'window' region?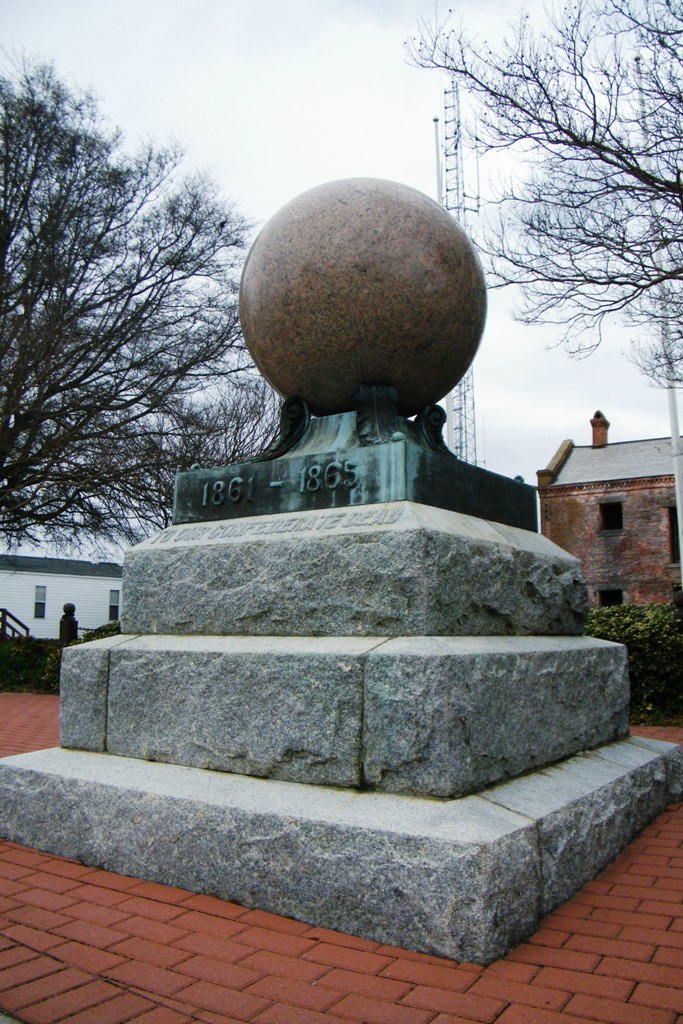
(x1=665, y1=498, x2=682, y2=567)
